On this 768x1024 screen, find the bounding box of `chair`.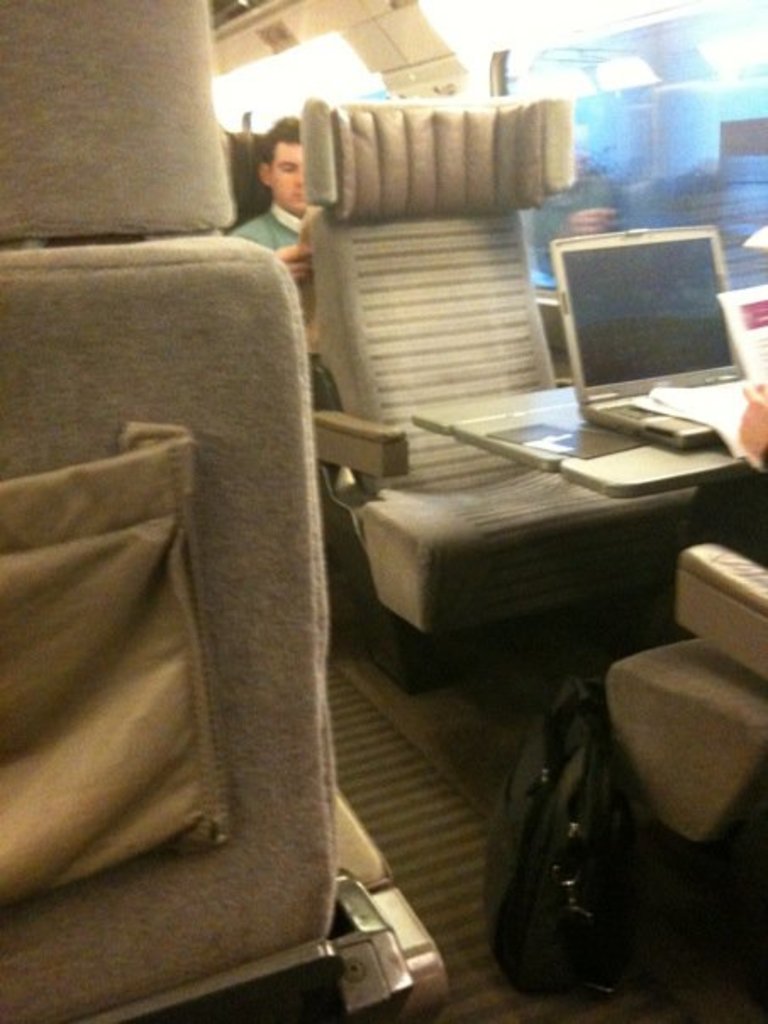
Bounding box: region(605, 544, 766, 853).
